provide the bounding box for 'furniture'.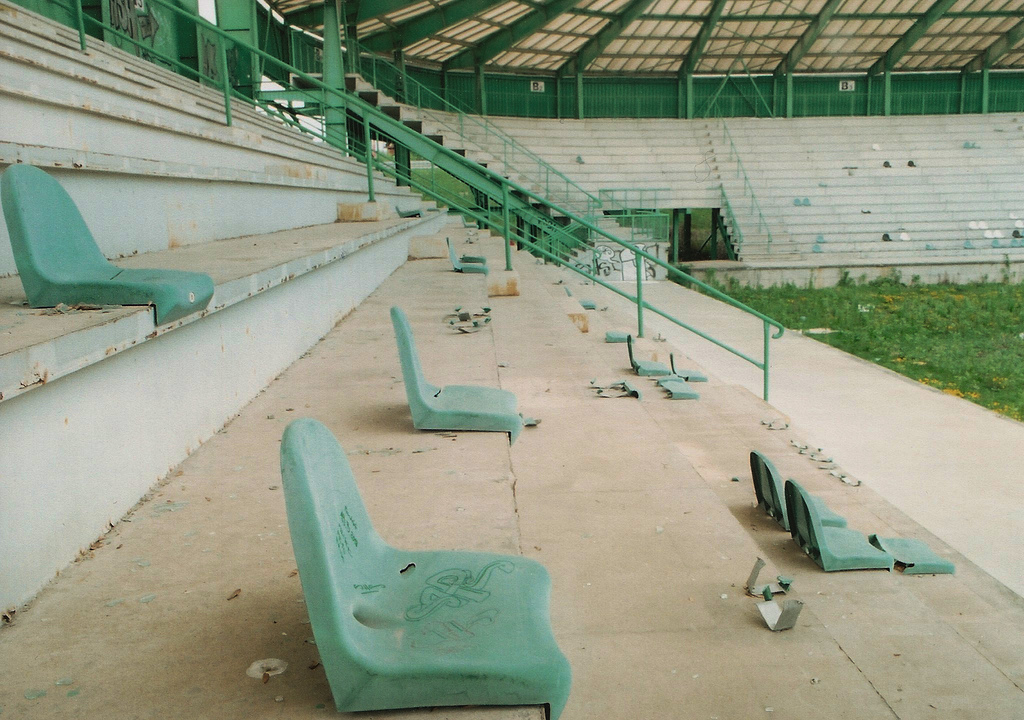
(left=564, top=283, right=598, bottom=310).
